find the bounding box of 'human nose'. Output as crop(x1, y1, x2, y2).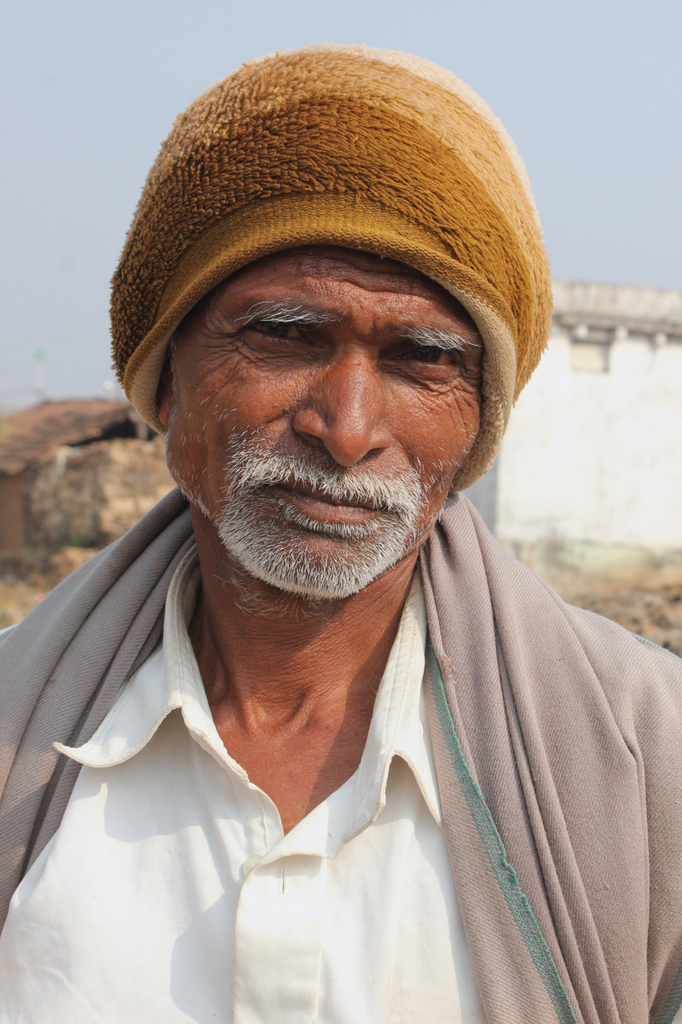
crop(287, 348, 389, 470).
